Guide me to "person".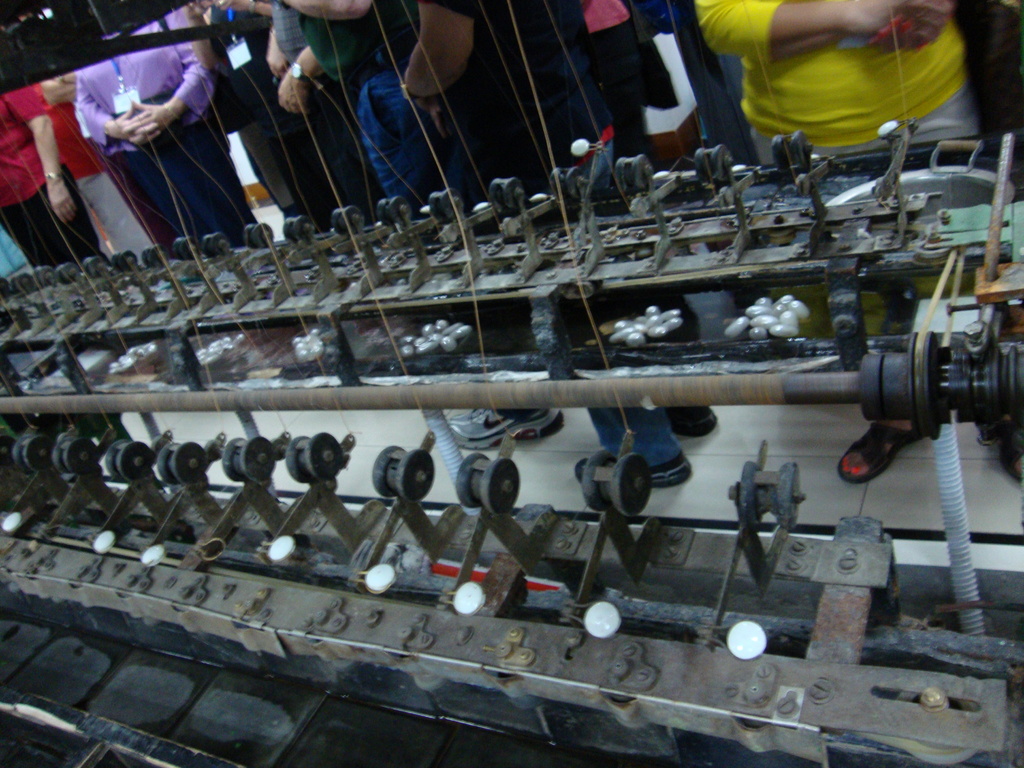
Guidance: [0,77,106,262].
